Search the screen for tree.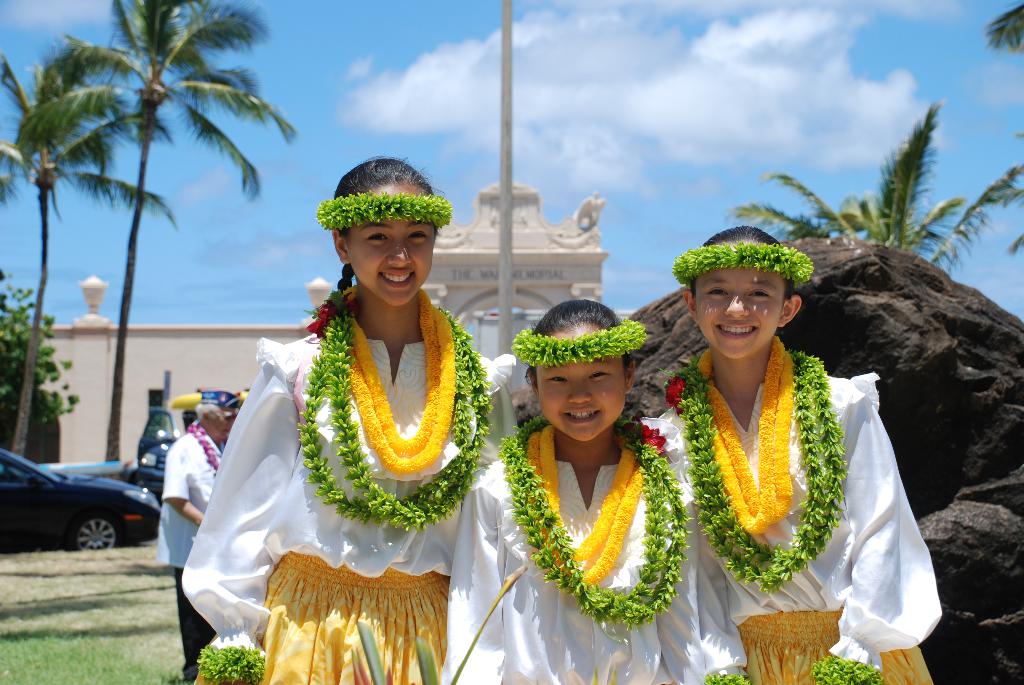
Found at 982,2,1023,288.
